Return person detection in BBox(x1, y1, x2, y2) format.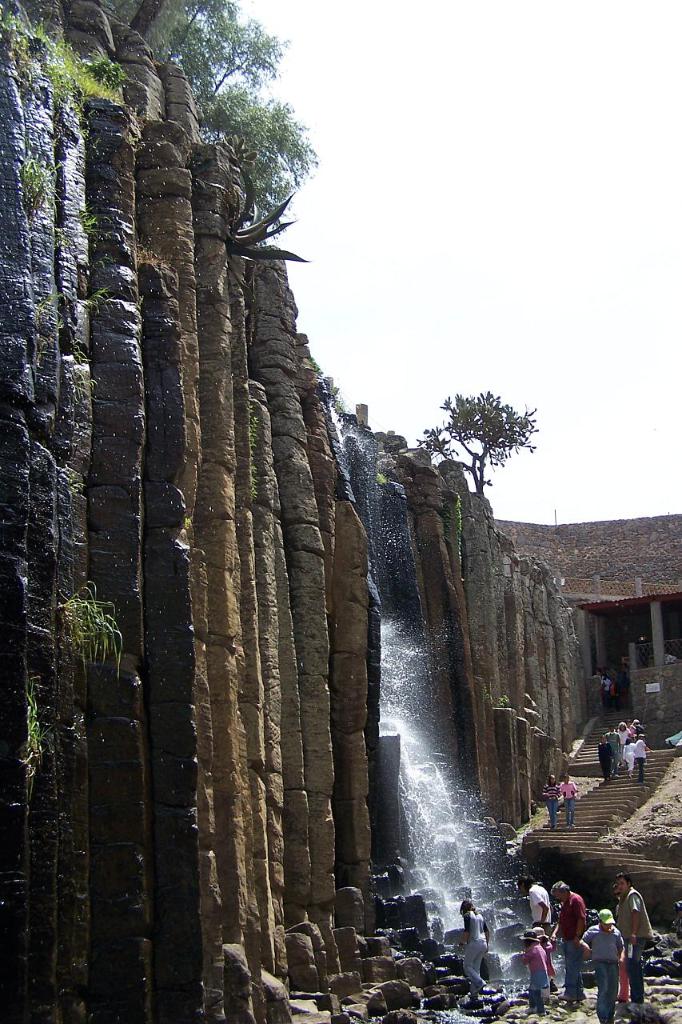
BBox(580, 904, 629, 1008).
